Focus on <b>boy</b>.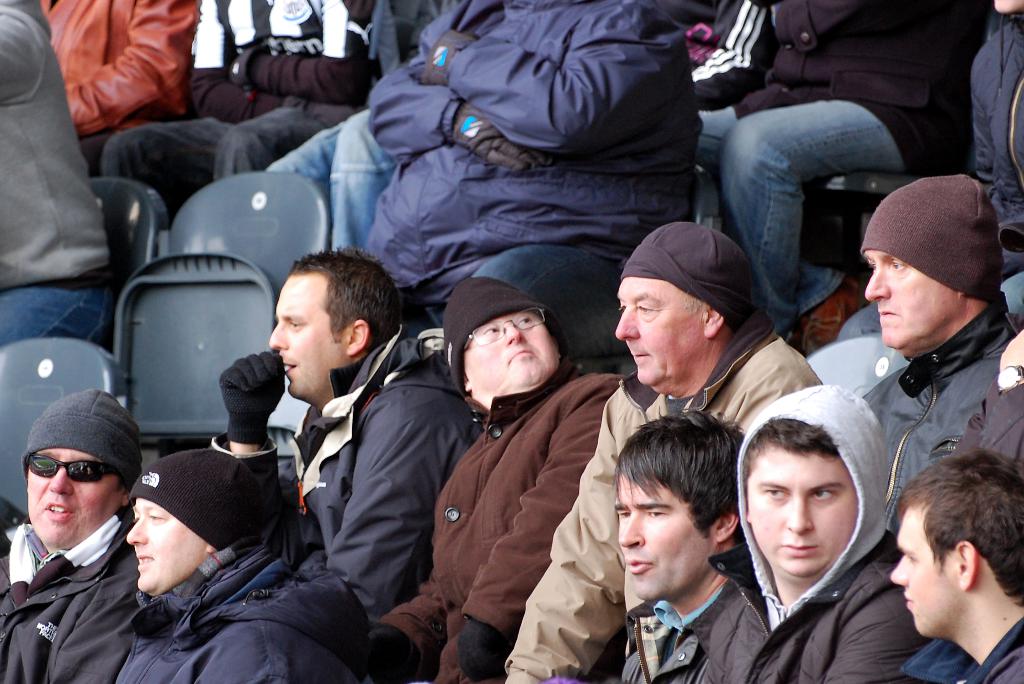
Focused at {"x1": 886, "y1": 455, "x2": 1023, "y2": 683}.
